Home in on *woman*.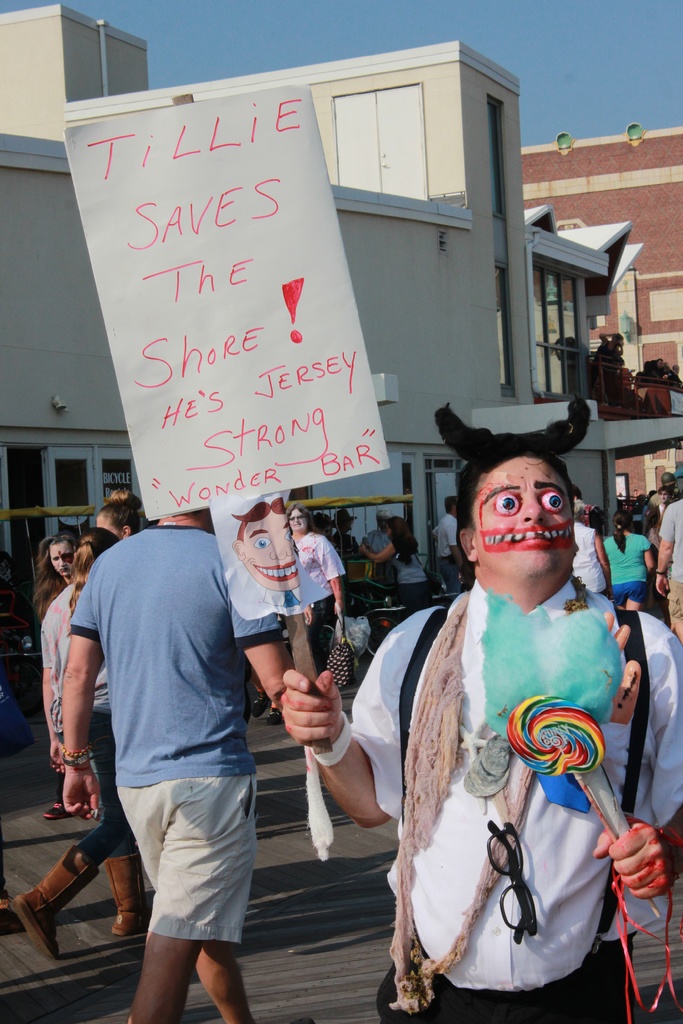
Homed in at {"x1": 12, "y1": 524, "x2": 117, "y2": 959}.
